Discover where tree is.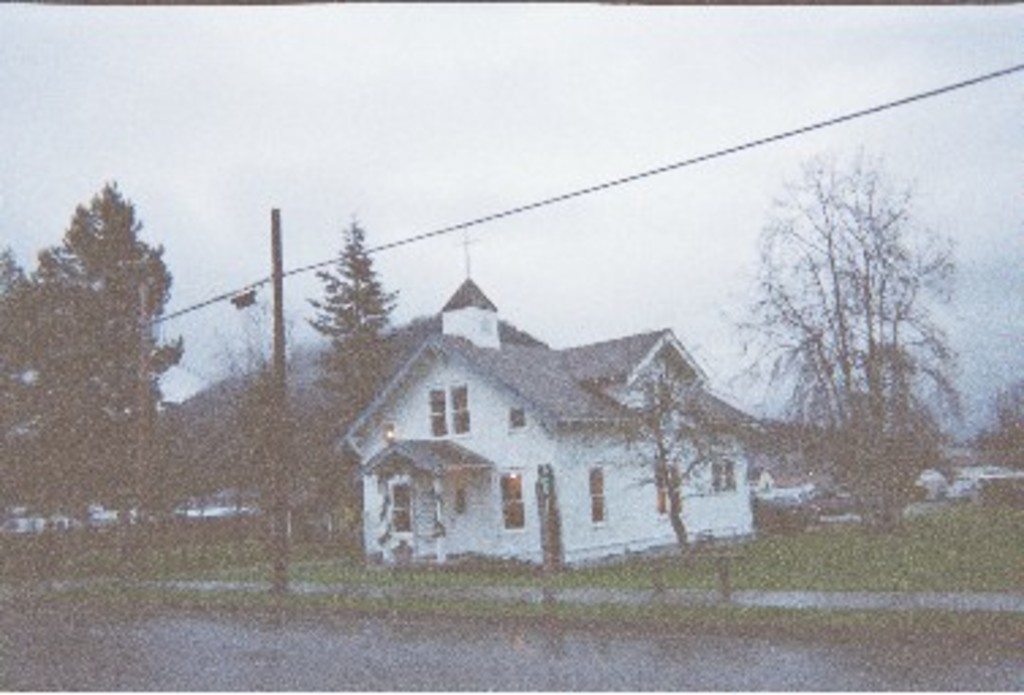
Discovered at box(304, 223, 402, 421).
